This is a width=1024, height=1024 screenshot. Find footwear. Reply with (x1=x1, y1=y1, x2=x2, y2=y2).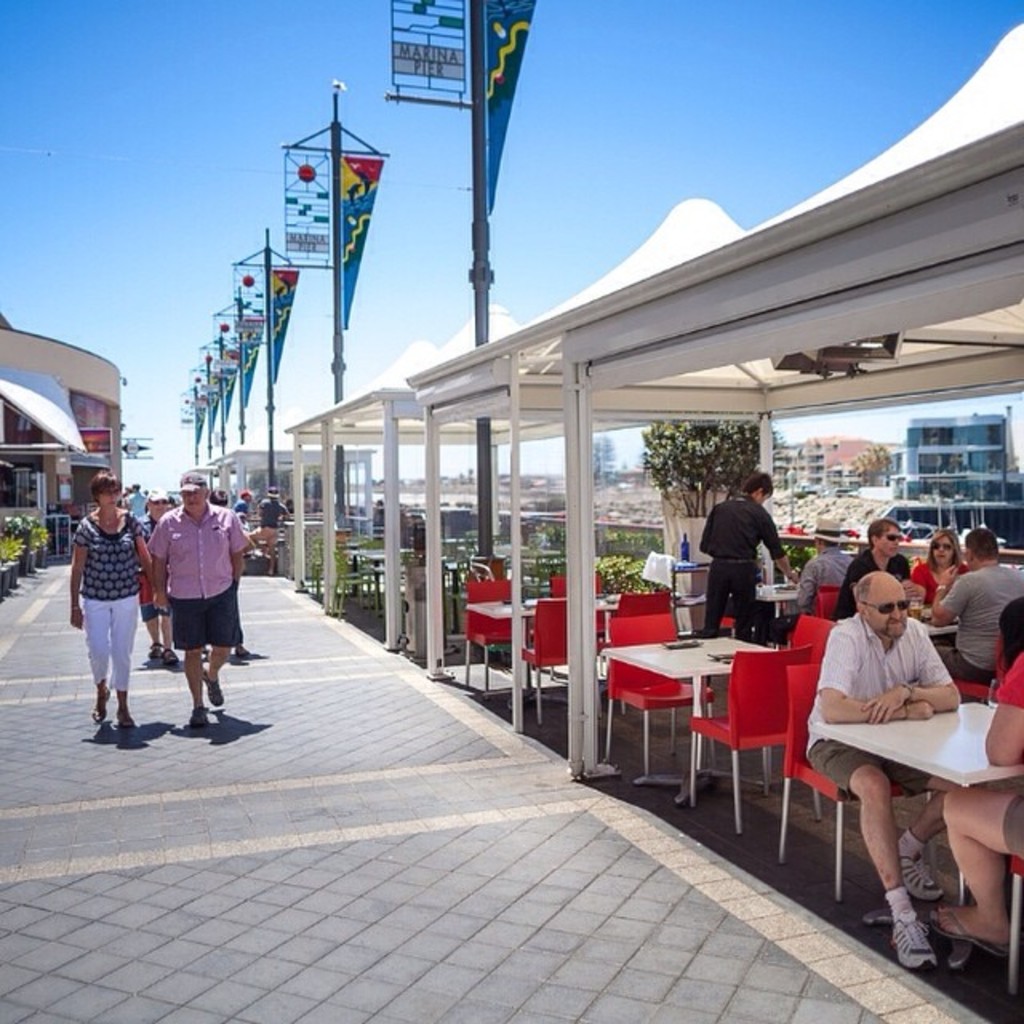
(x1=162, y1=645, x2=181, y2=666).
